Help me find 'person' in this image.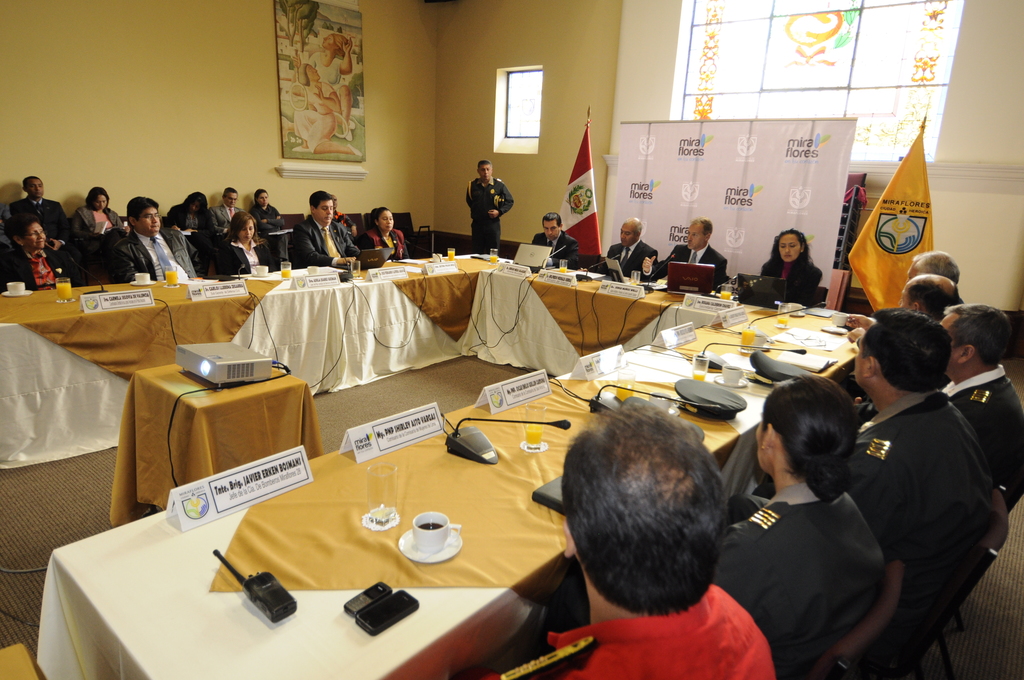
Found it: {"x1": 641, "y1": 218, "x2": 723, "y2": 287}.
